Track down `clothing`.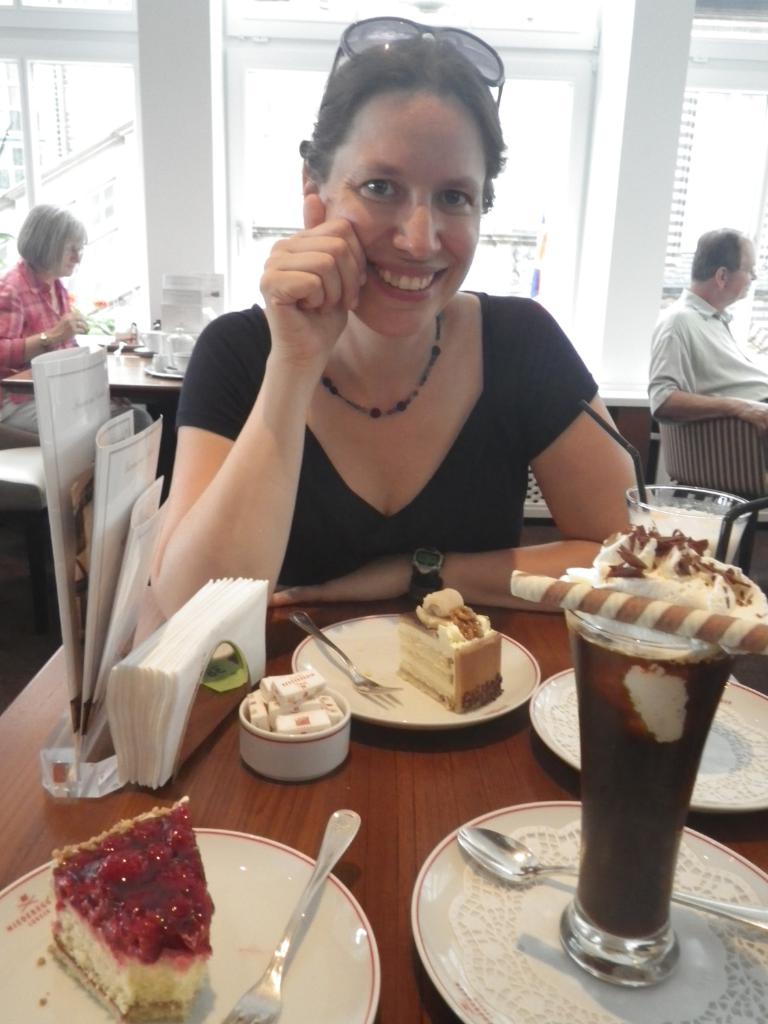
Tracked to x1=203, y1=248, x2=632, y2=616.
